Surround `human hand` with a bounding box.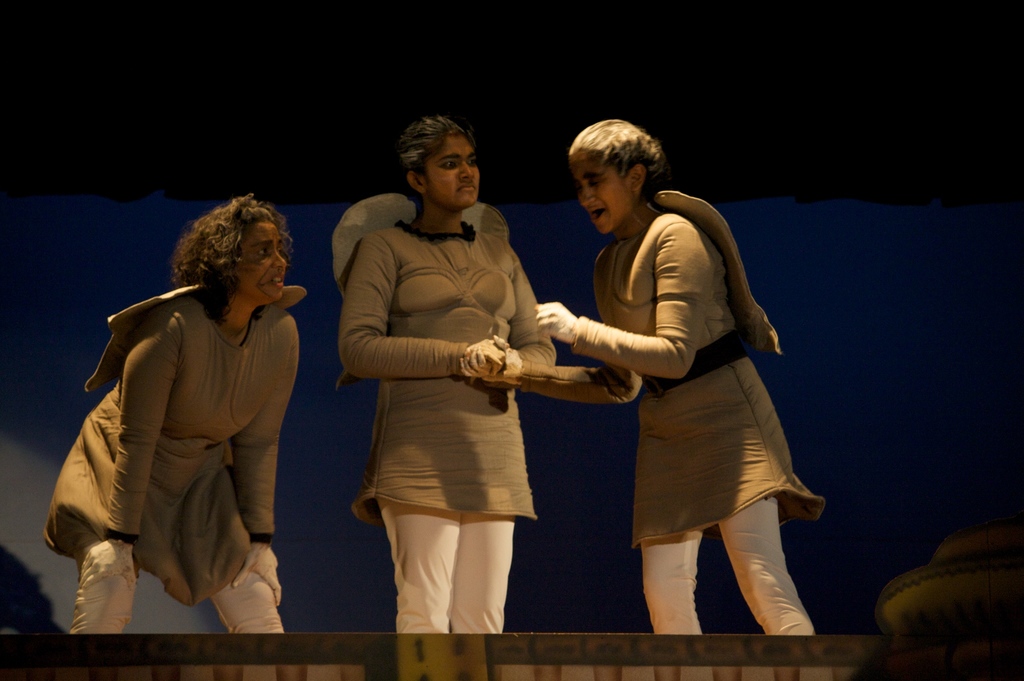
locate(534, 296, 578, 344).
